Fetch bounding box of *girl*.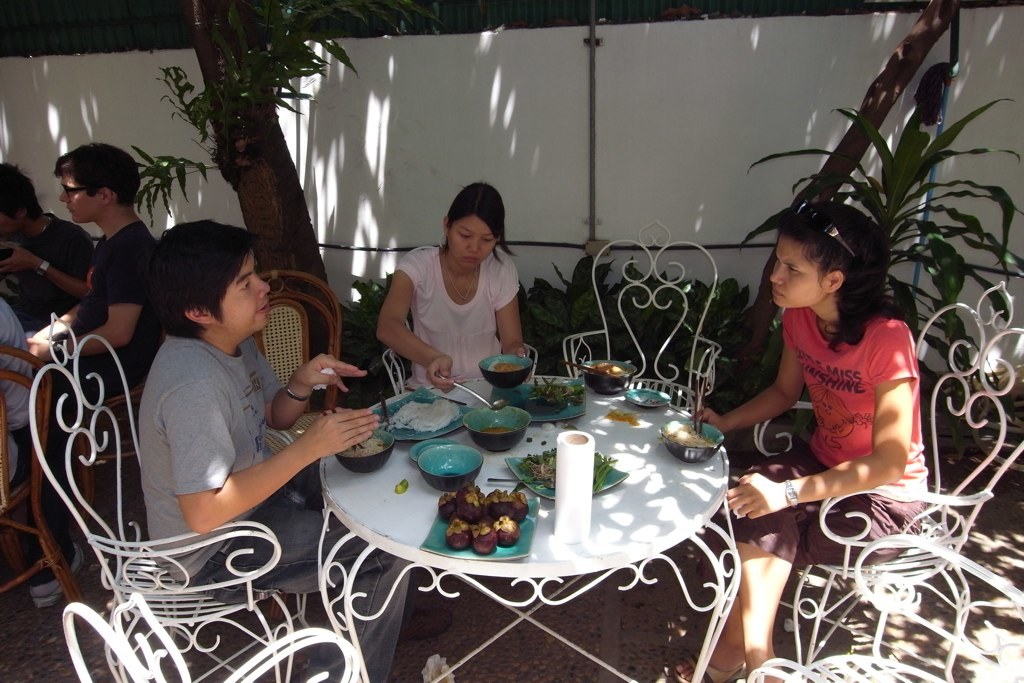
Bbox: <box>371,182,528,389</box>.
